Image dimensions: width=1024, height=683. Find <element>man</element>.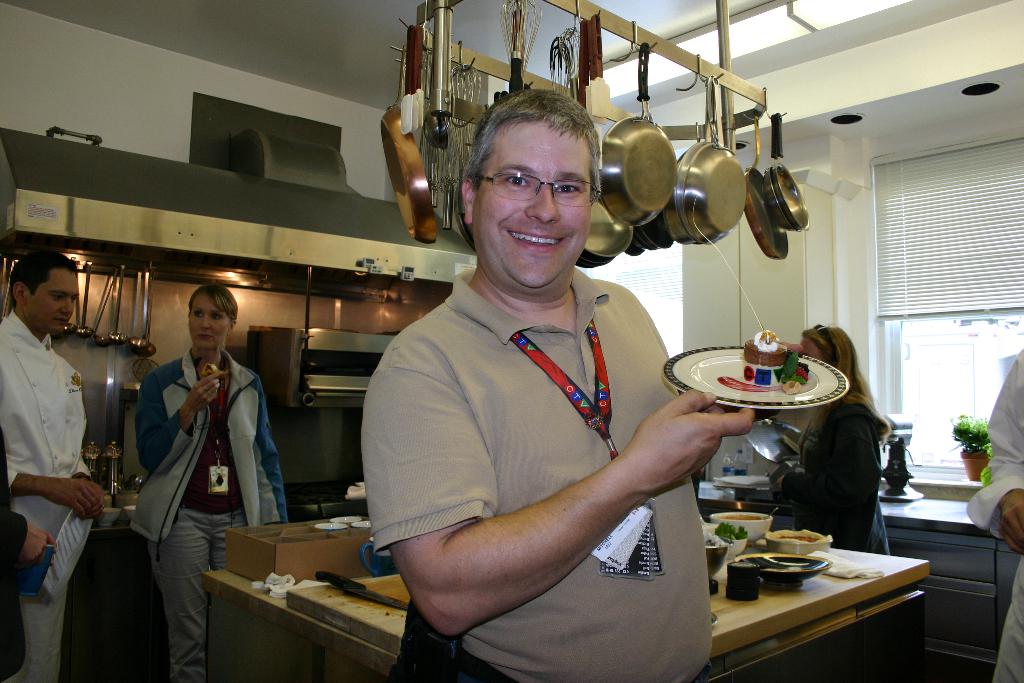
bbox=[0, 243, 113, 682].
